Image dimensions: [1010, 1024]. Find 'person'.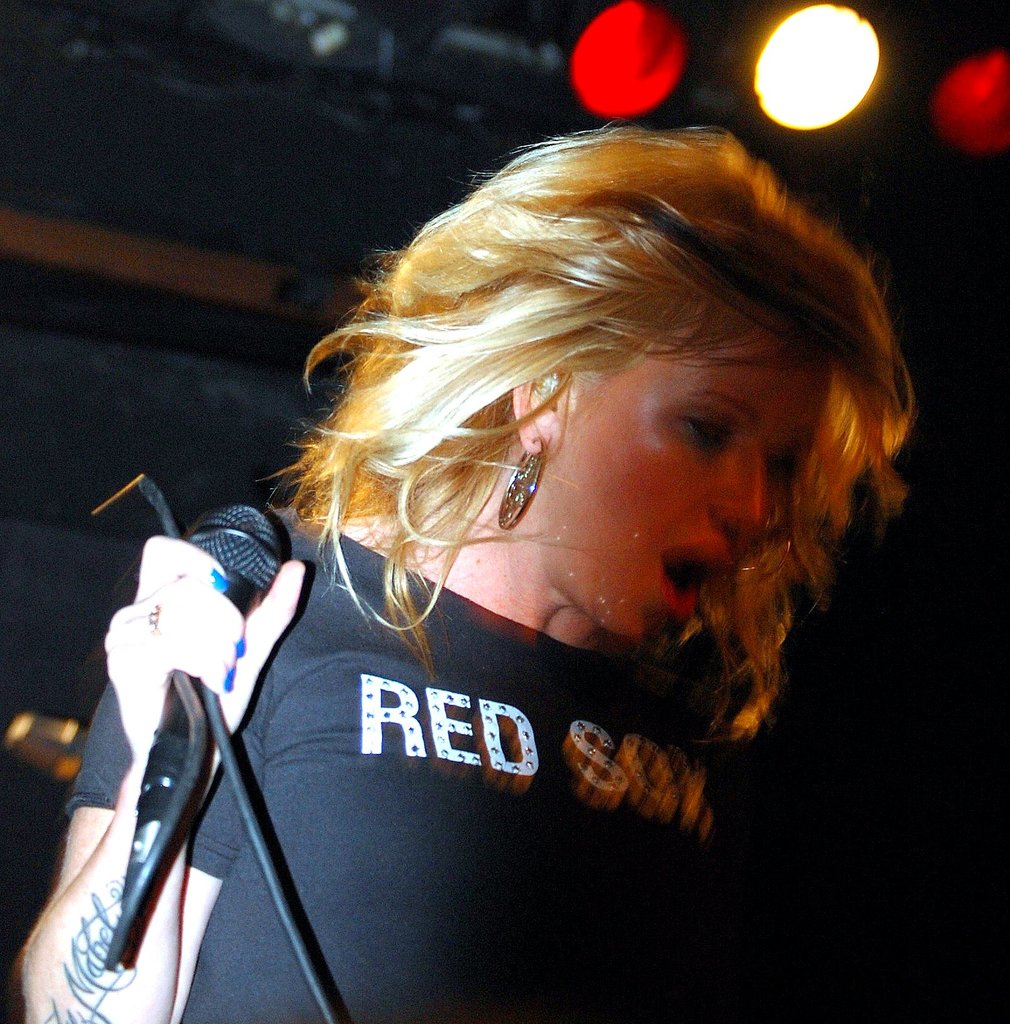
(left=17, top=115, right=898, bottom=1023).
